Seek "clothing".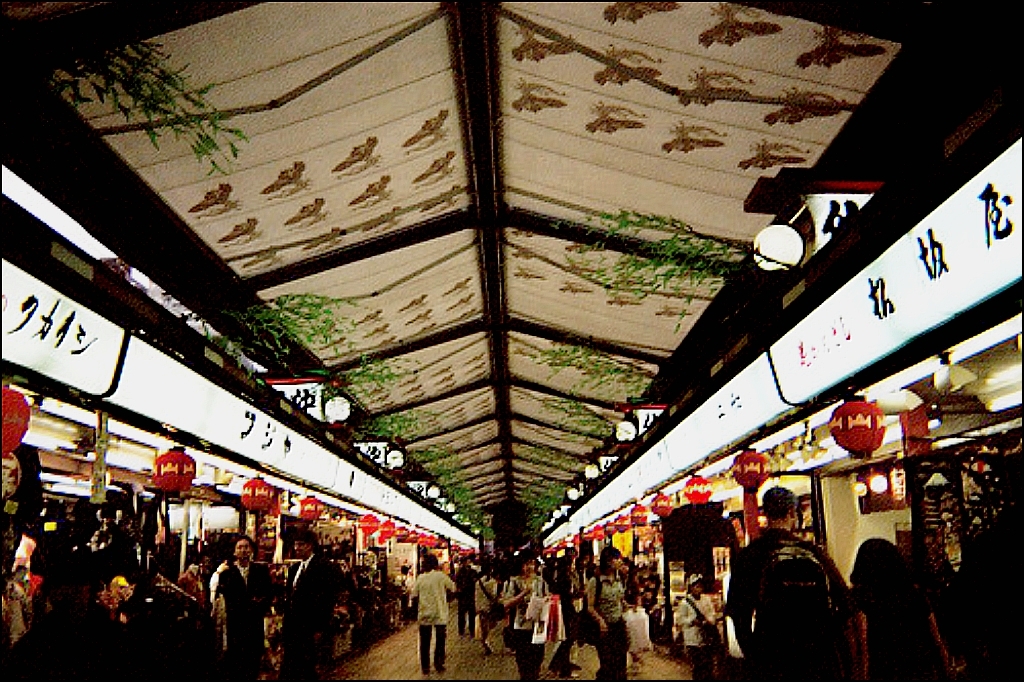
{"x1": 506, "y1": 571, "x2": 556, "y2": 681}.
